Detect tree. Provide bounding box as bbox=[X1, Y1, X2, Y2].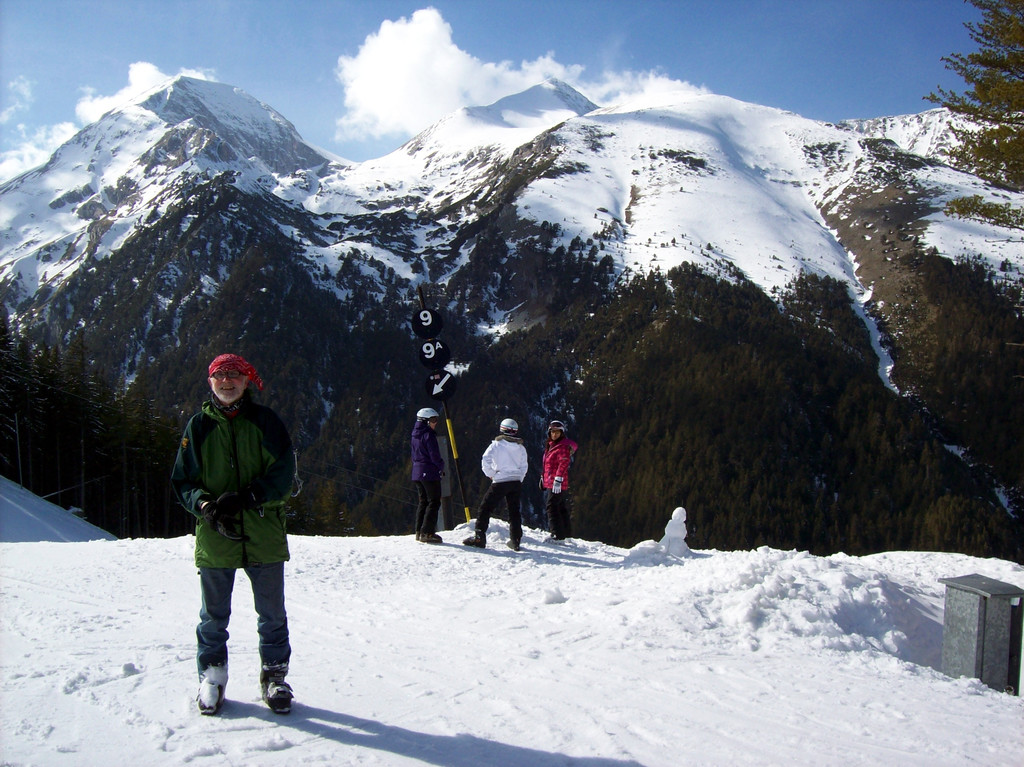
bbox=[919, 0, 1023, 230].
